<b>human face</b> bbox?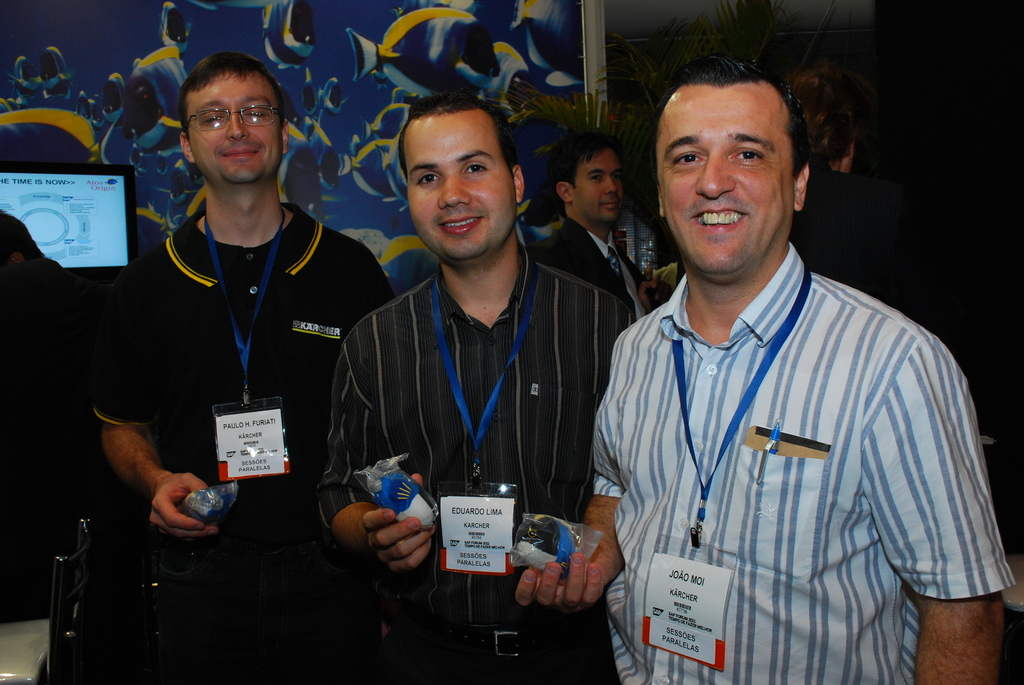
[x1=570, y1=148, x2=626, y2=226]
